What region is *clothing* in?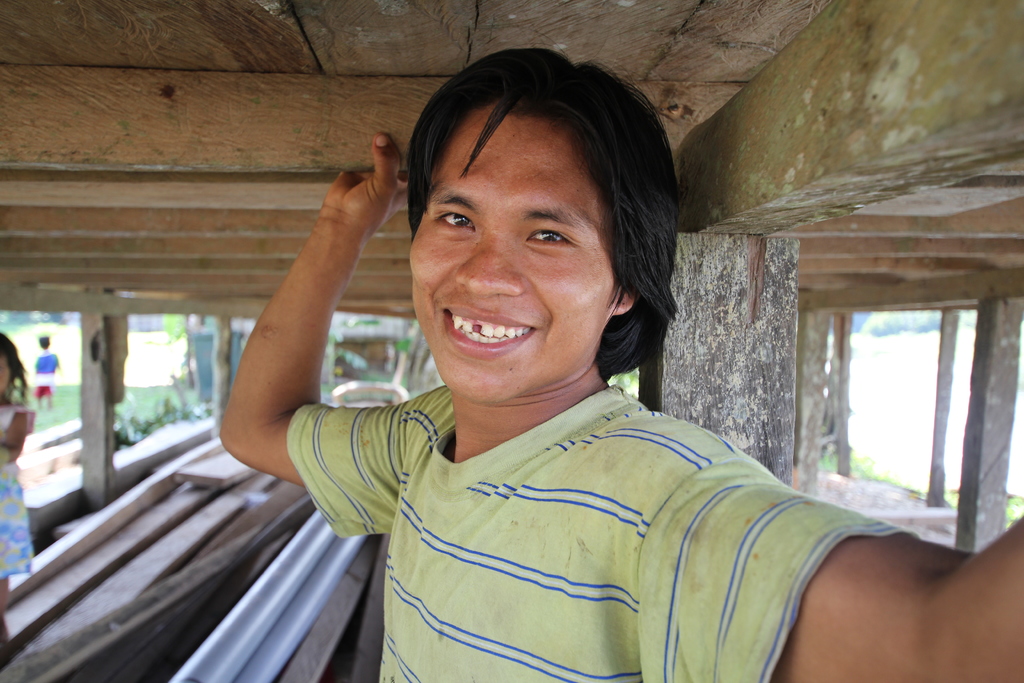
281, 378, 913, 682.
